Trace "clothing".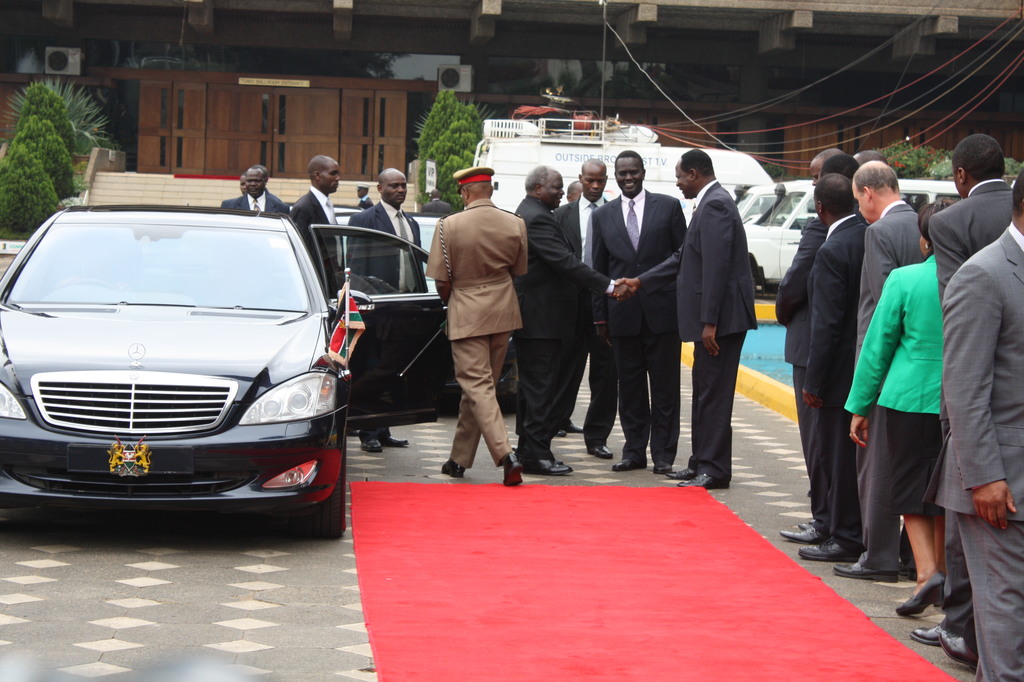
Traced to (592,183,689,466).
